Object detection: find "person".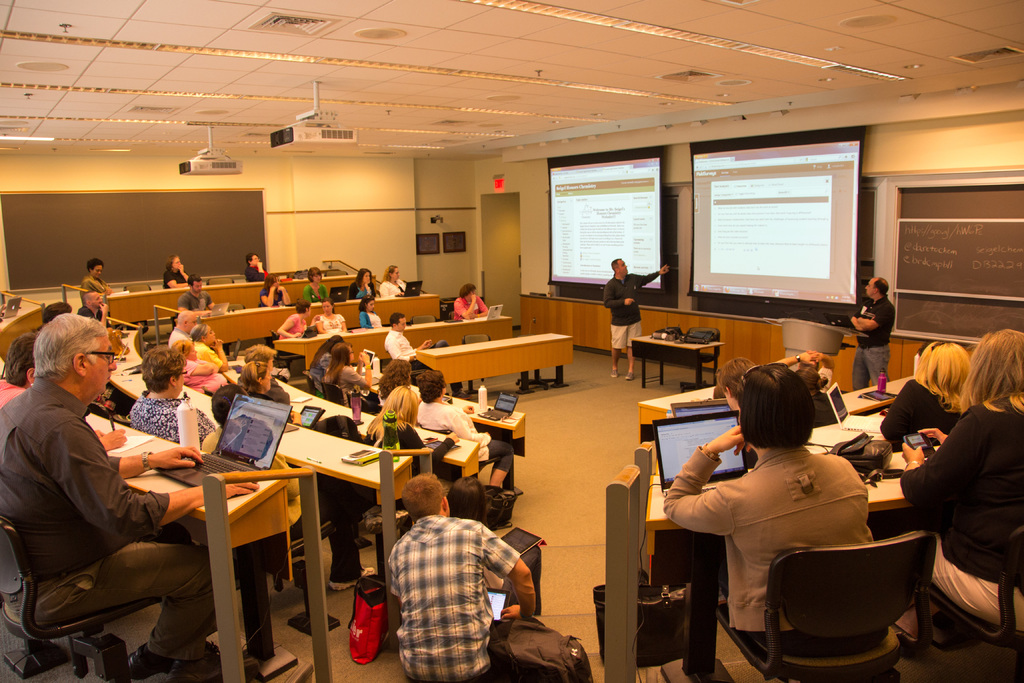
detection(164, 255, 189, 288).
